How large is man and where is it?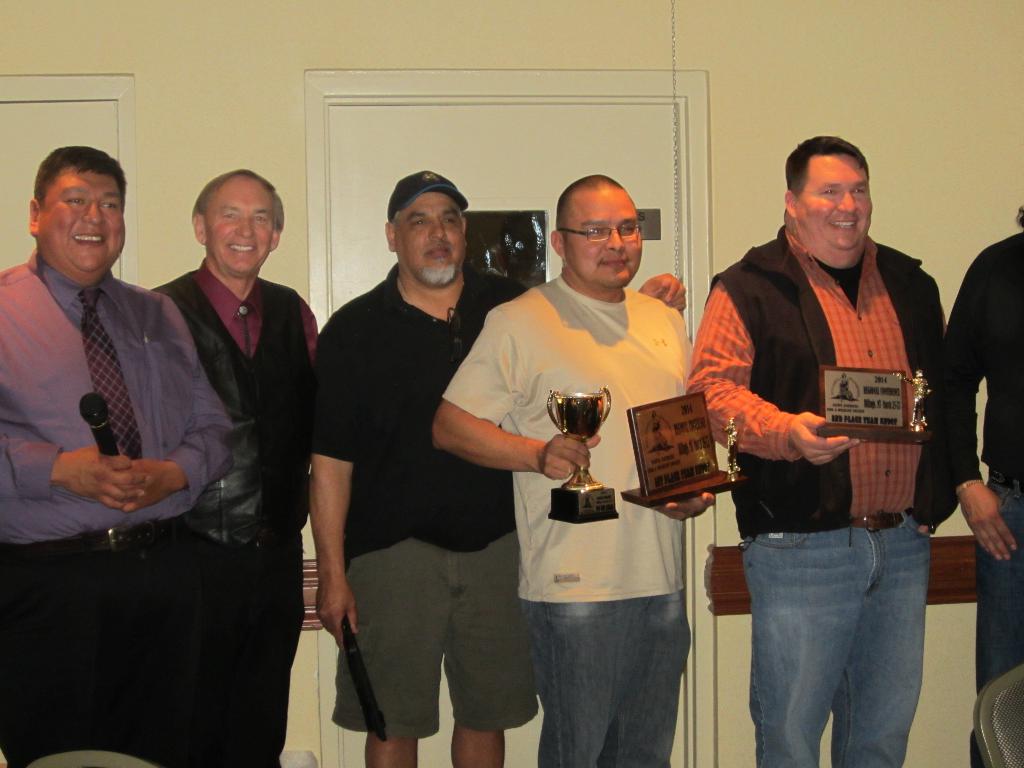
Bounding box: Rect(147, 166, 325, 767).
